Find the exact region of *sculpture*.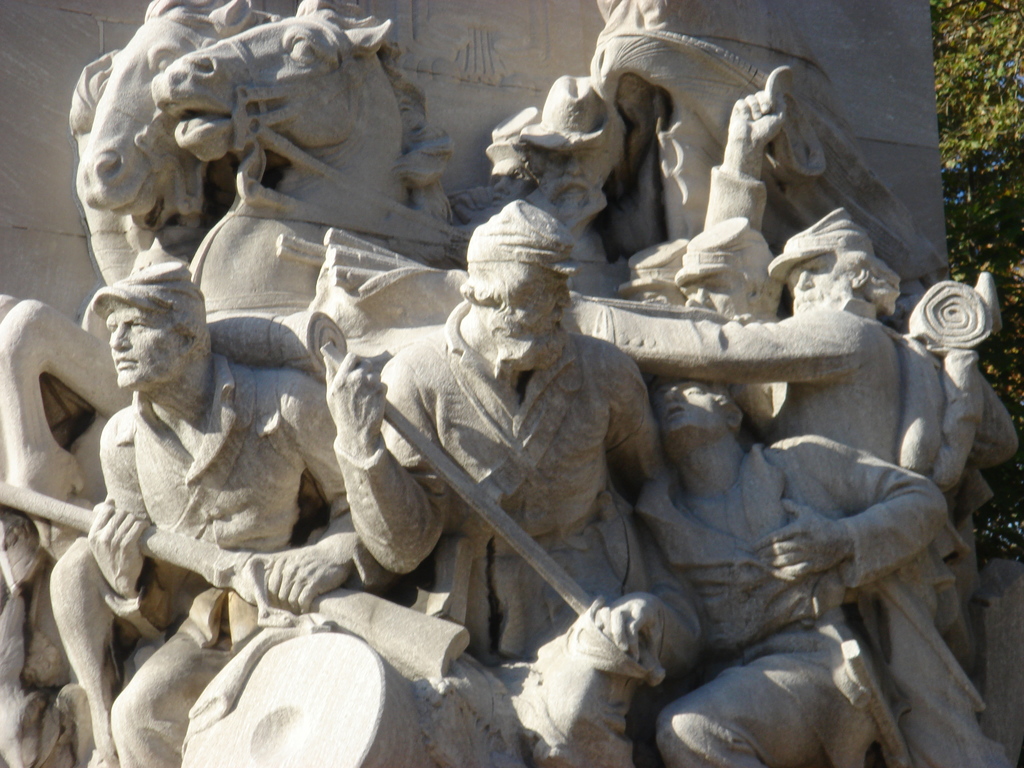
Exact region: 605 0 881 261.
